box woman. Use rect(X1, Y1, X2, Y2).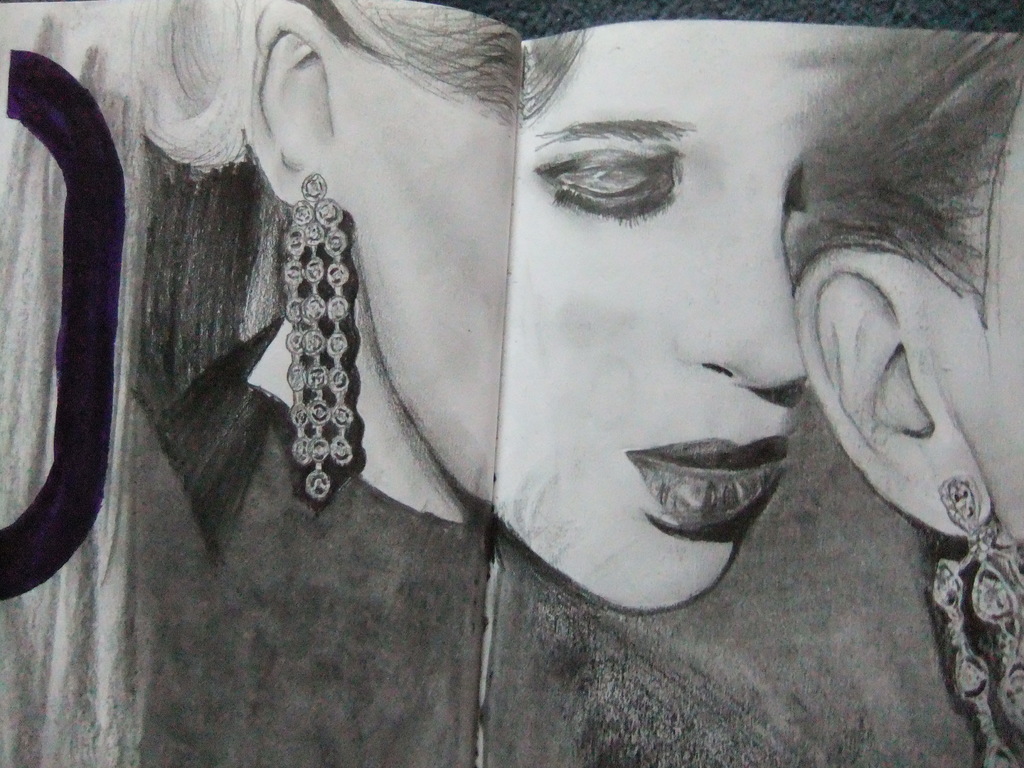
rect(24, 0, 980, 684).
